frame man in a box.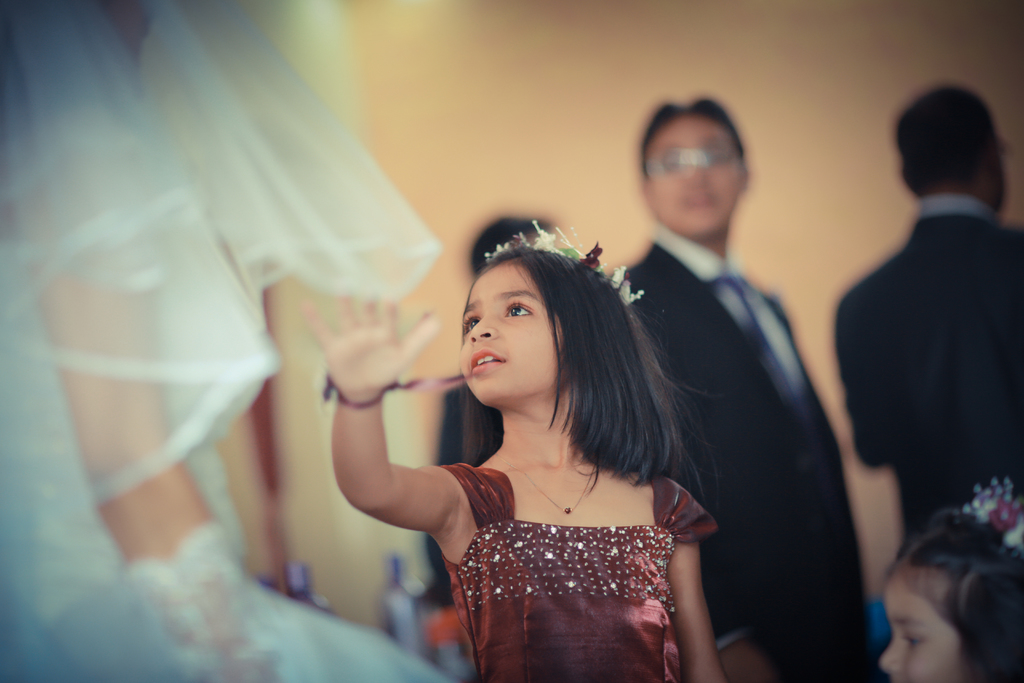
pyautogui.locateOnScreen(602, 93, 900, 682).
